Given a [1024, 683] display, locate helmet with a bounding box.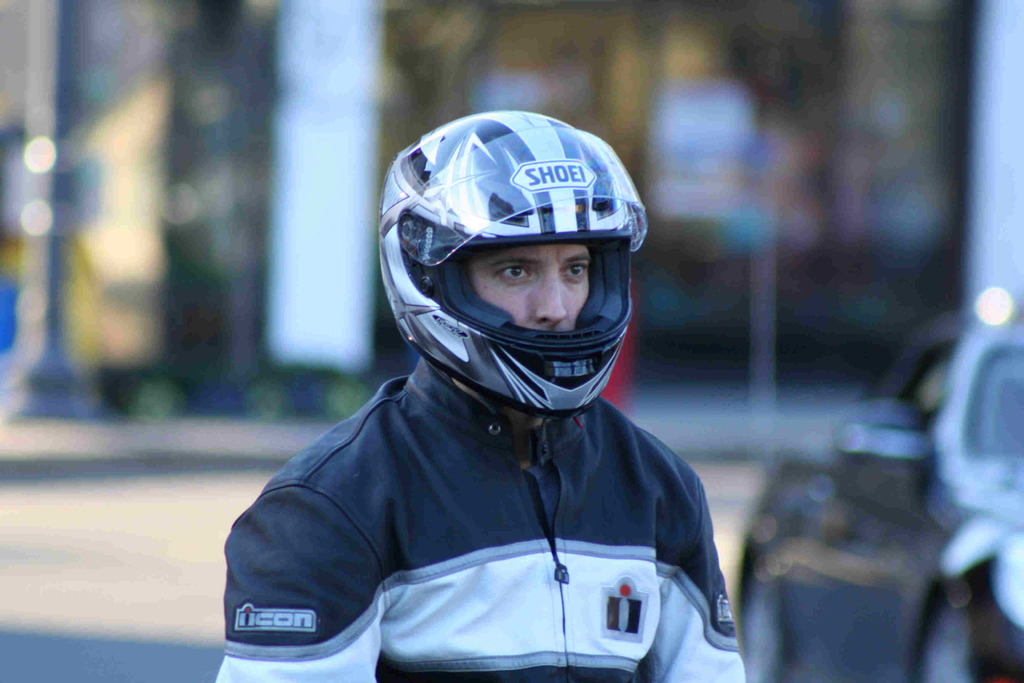
Located: bbox(371, 116, 653, 433).
